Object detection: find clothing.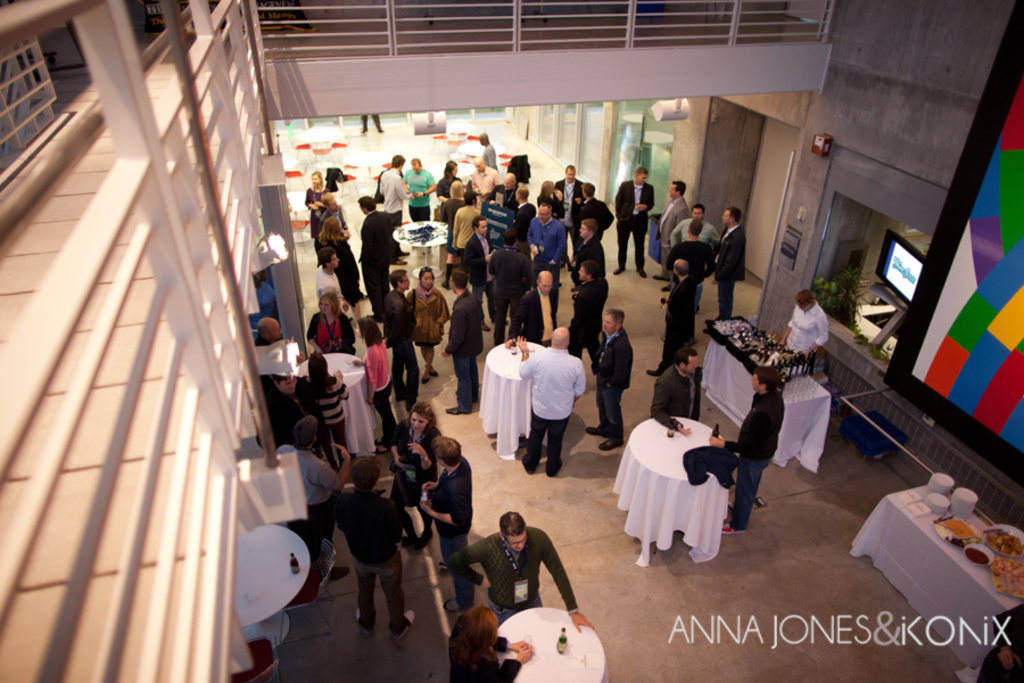
box=[656, 275, 701, 363].
